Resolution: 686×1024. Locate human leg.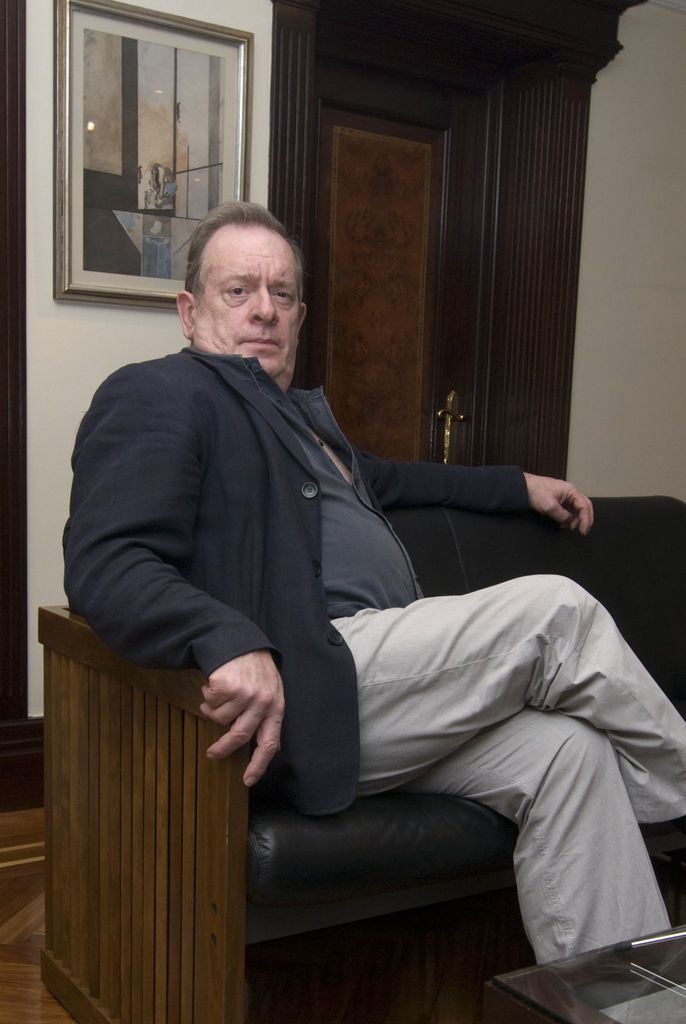
crop(329, 580, 683, 838).
